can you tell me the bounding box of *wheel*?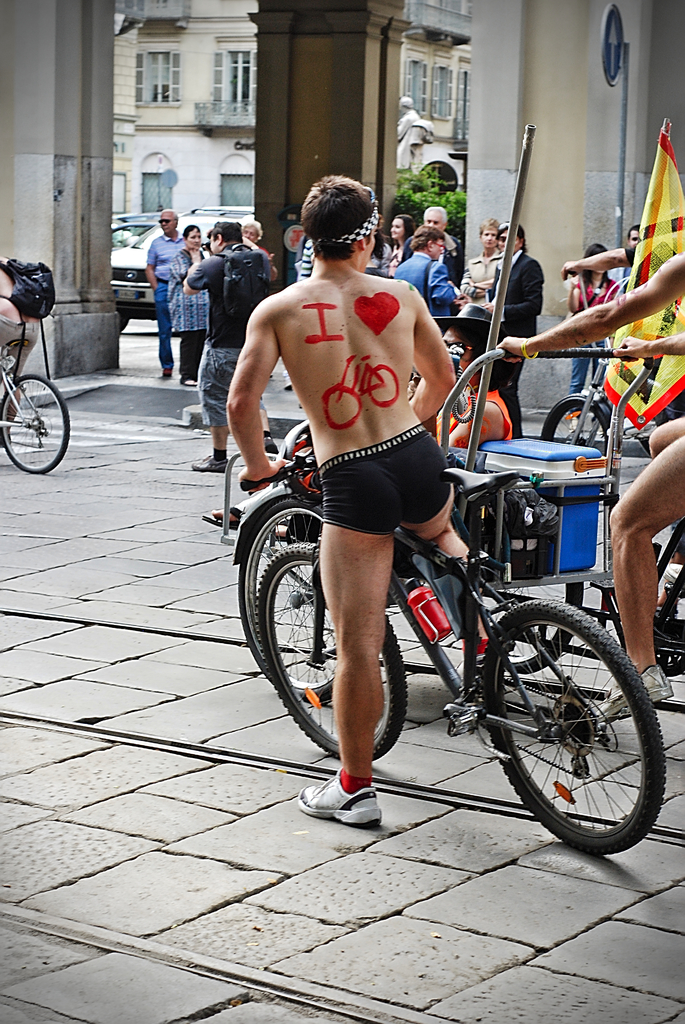
[x1=120, y1=316, x2=129, y2=333].
